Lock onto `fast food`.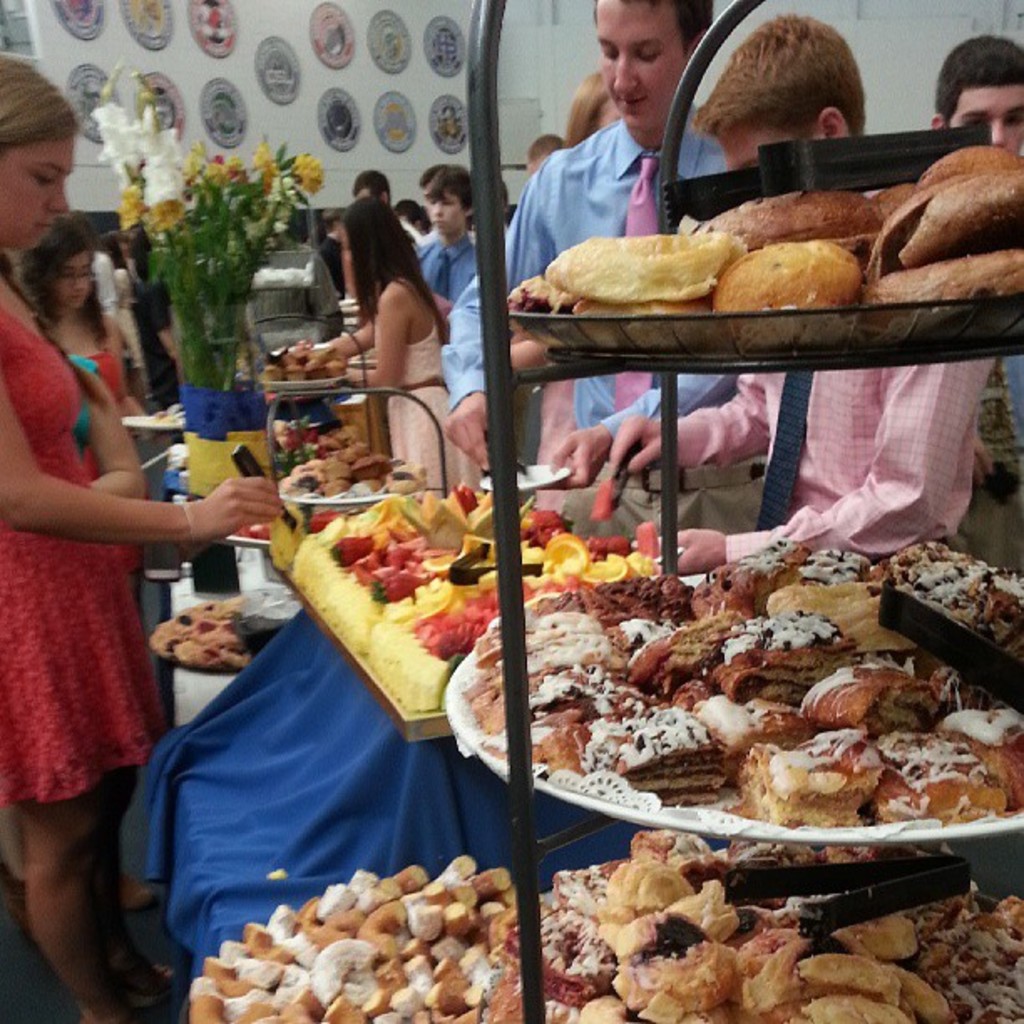
Locked: rect(609, 888, 740, 950).
